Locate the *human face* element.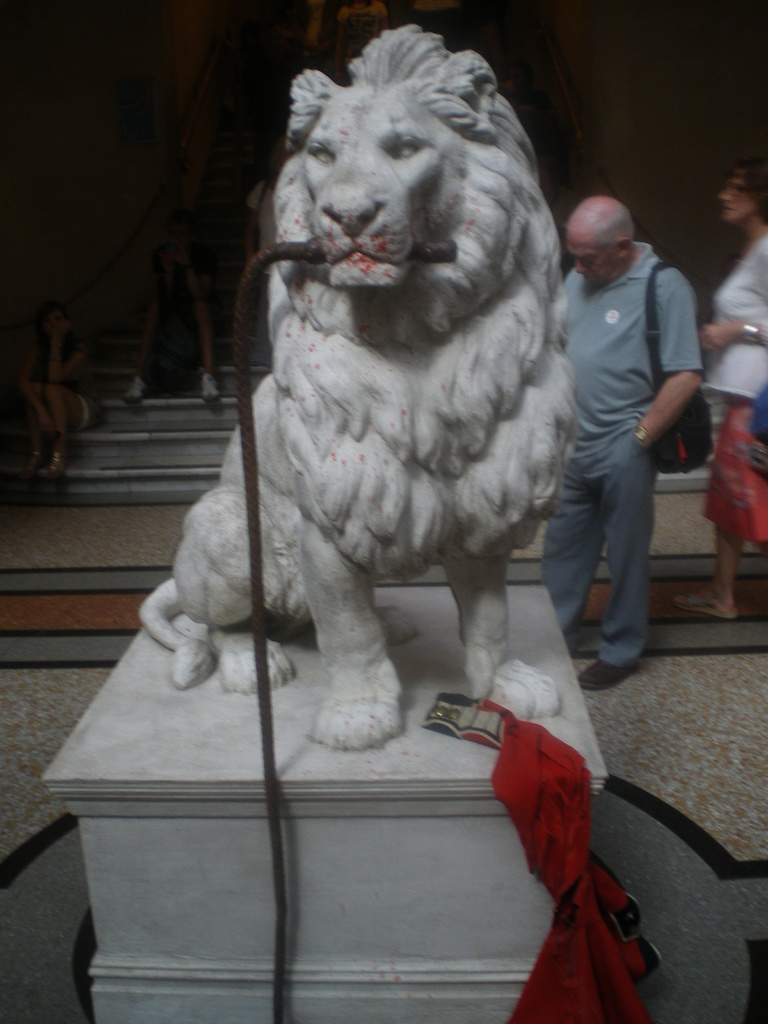
Element bbox: <bbox>710, 169, 759, 225</bbox>.
